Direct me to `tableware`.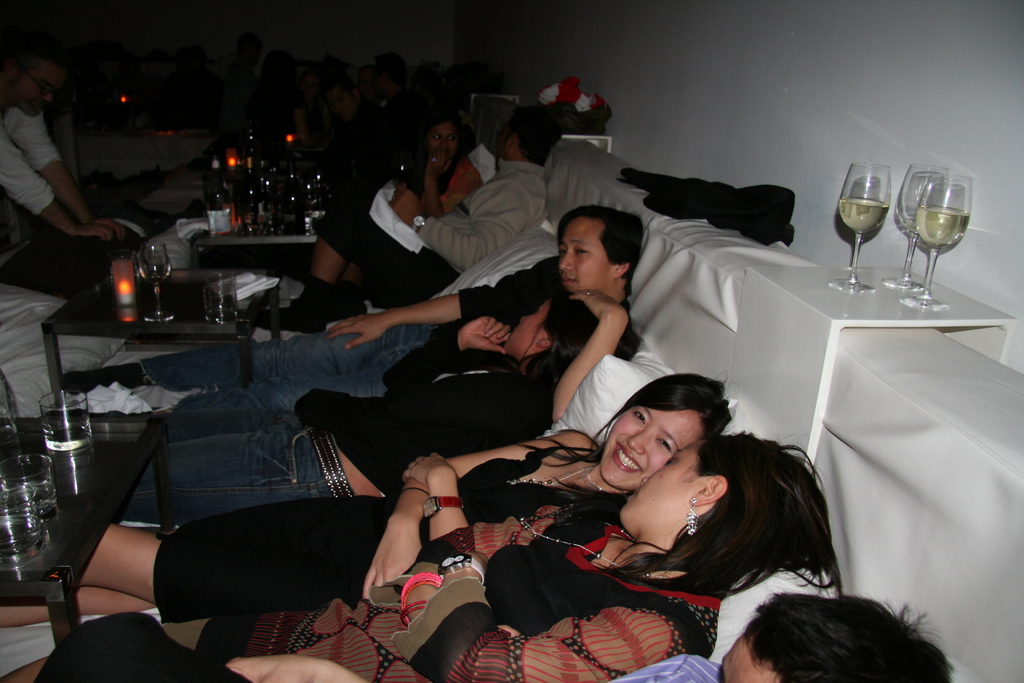
Direction: 134:236:182:321.
